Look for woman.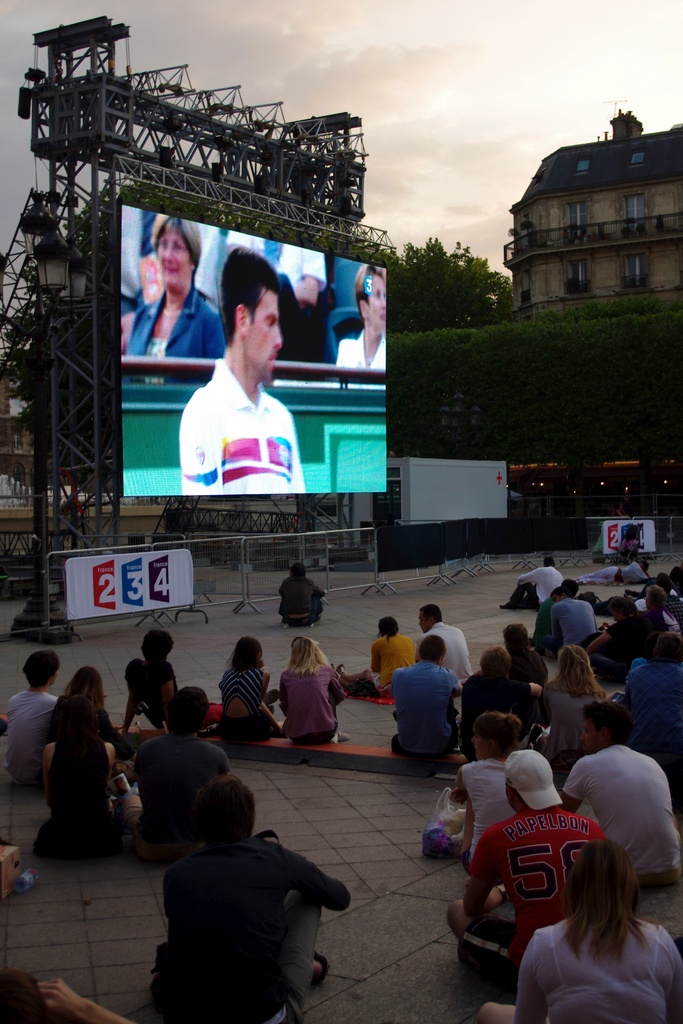
Found: pyautogui.locateOnScreen(124, 214, 238, 384).
